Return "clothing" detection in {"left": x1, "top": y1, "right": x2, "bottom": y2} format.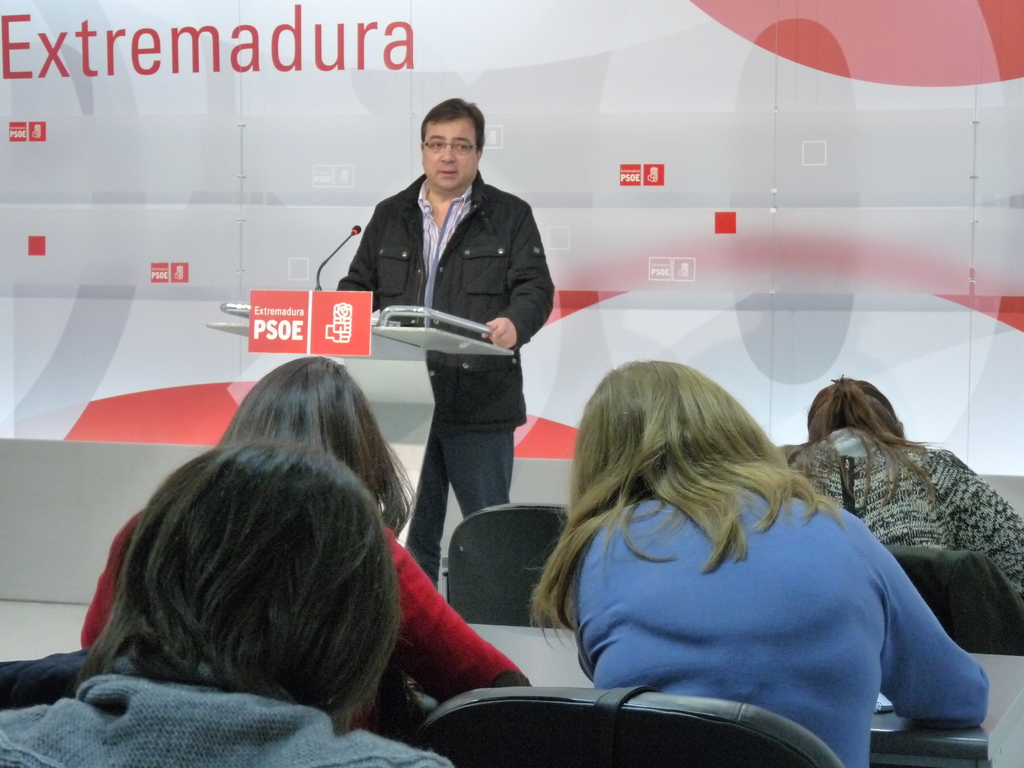
{"left": 778, "top": 429, "right": 1023, "bottom": 605}.
